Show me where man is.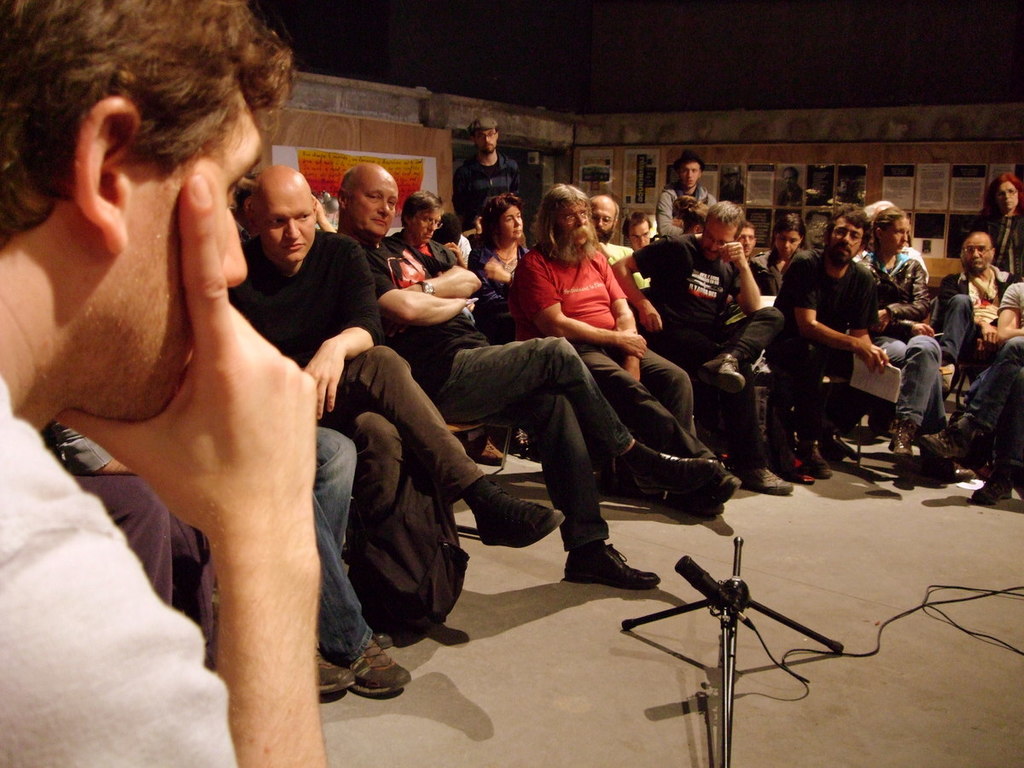
man is at (381, 187, 496, 327).
